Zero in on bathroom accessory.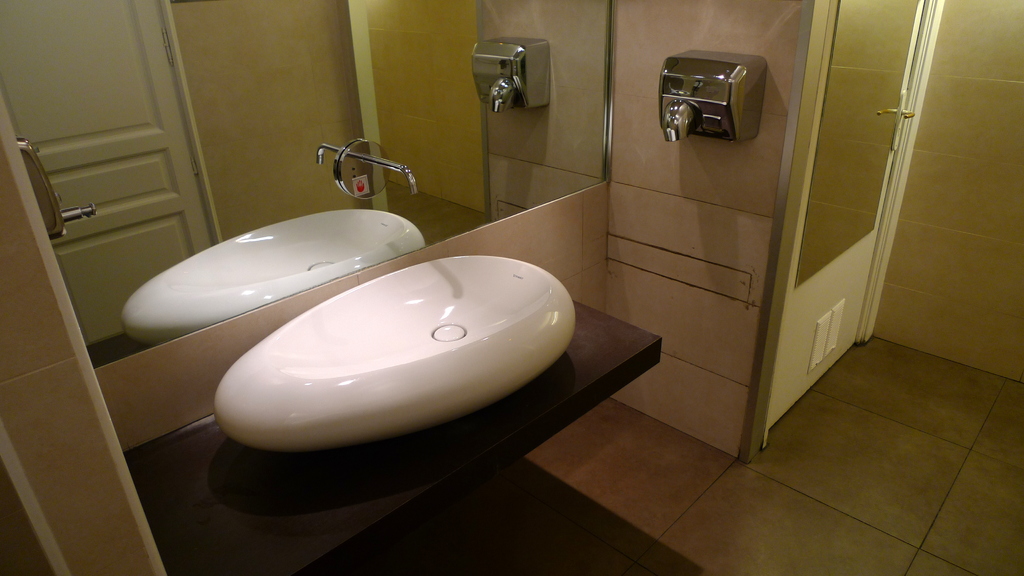
Zeroed in: BBox(15, 136, 97, 240).
